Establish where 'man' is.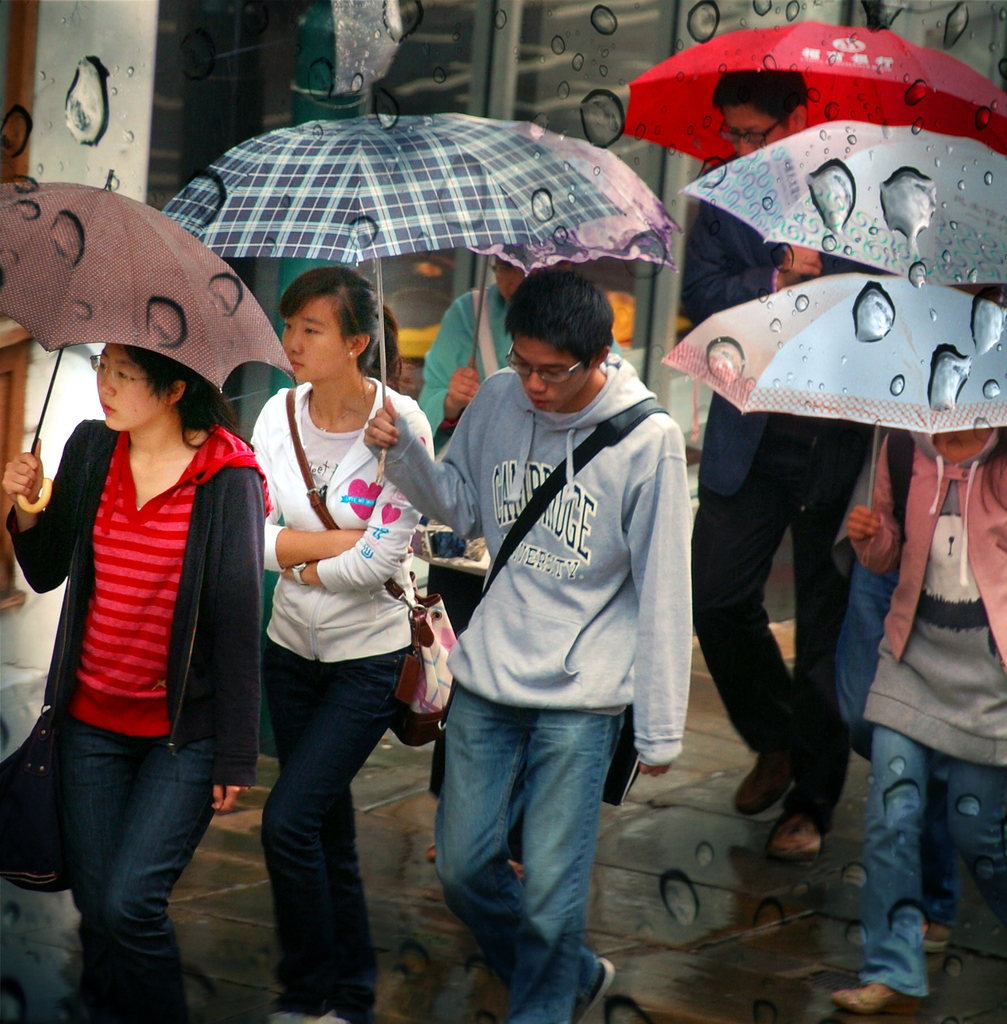
Established at <box>364,266,695,1023</box>.
